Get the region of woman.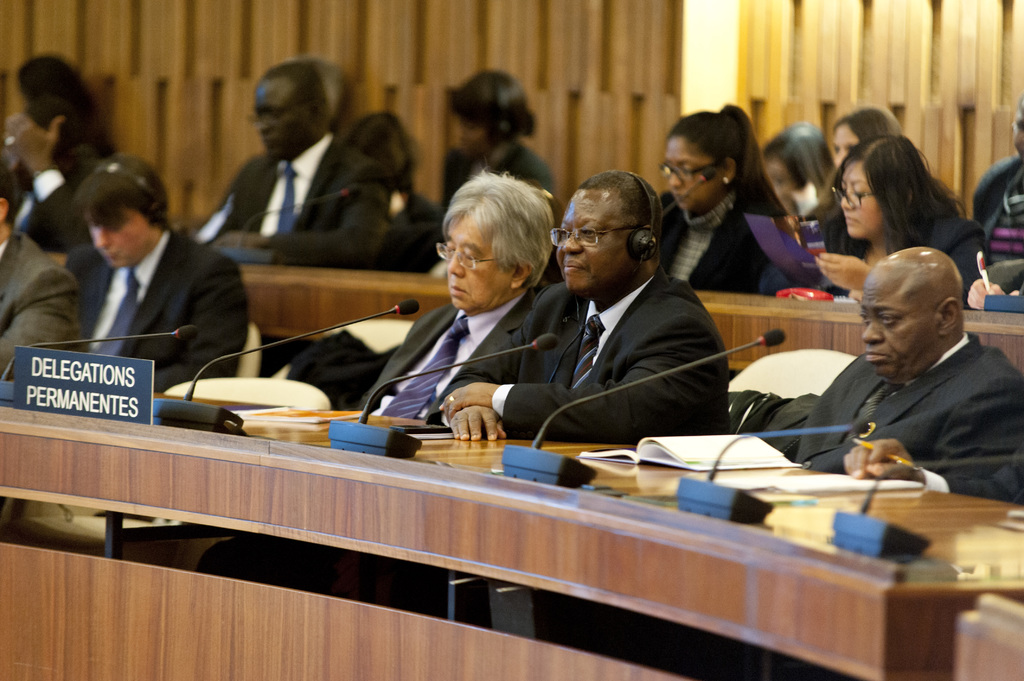
rect(805, 134, 993, 294).
